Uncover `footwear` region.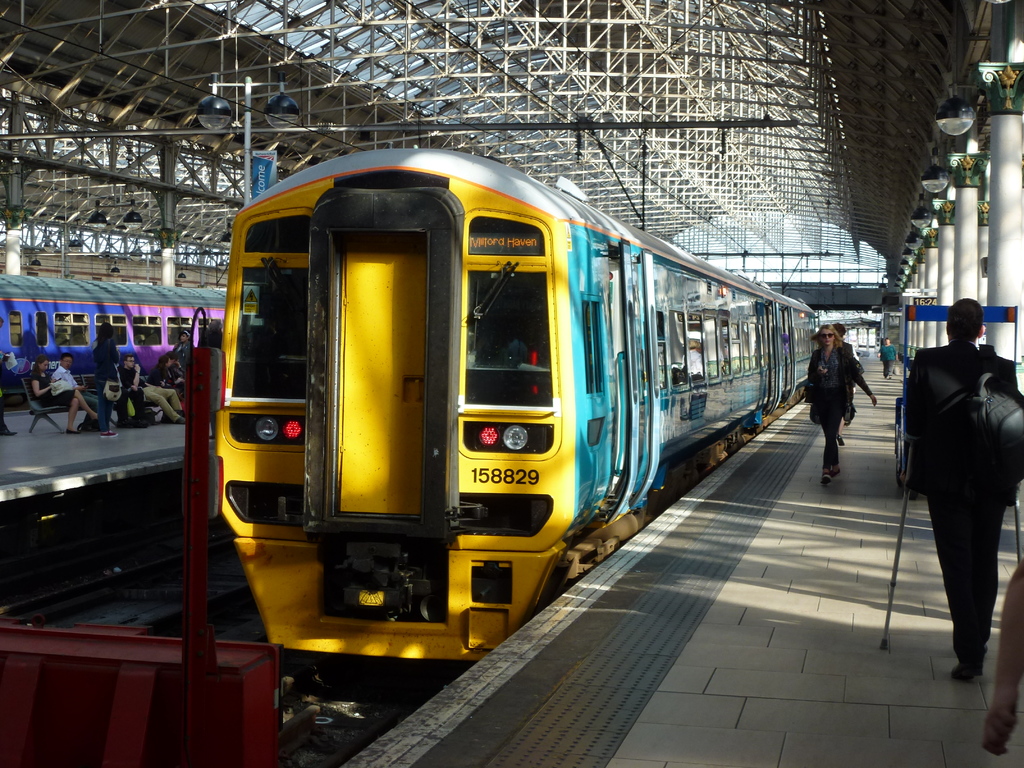
Uncovered: box(820, 465, 832, 484).
